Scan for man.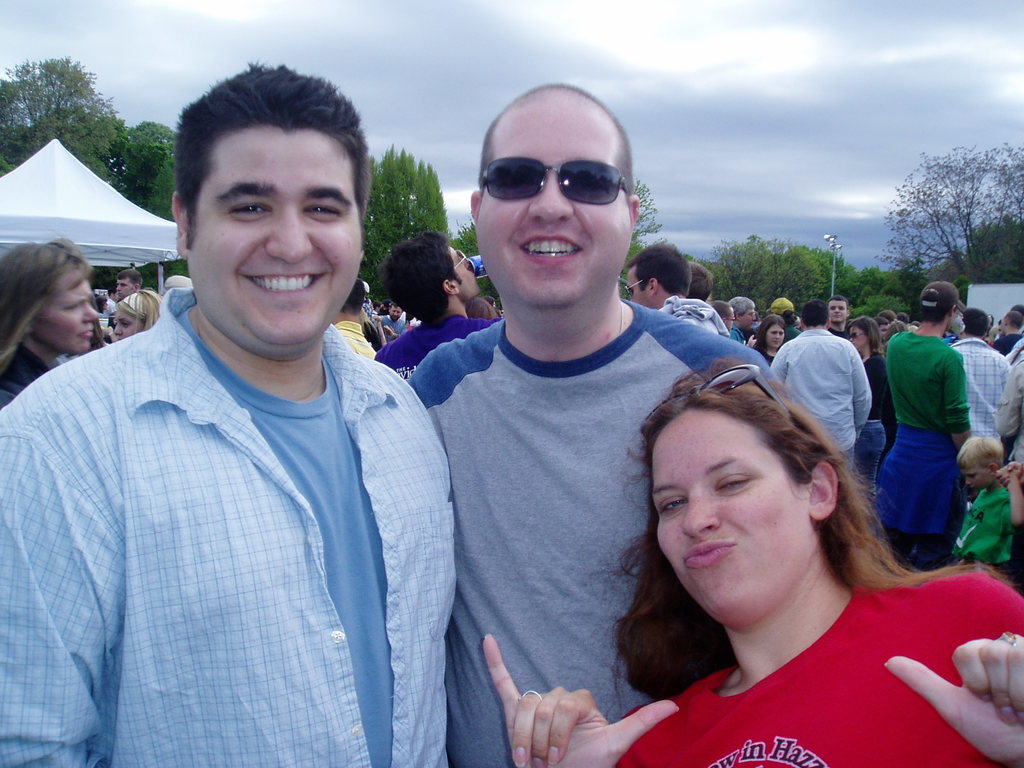
Scan result: select_region(713, 297, 738, 322).
